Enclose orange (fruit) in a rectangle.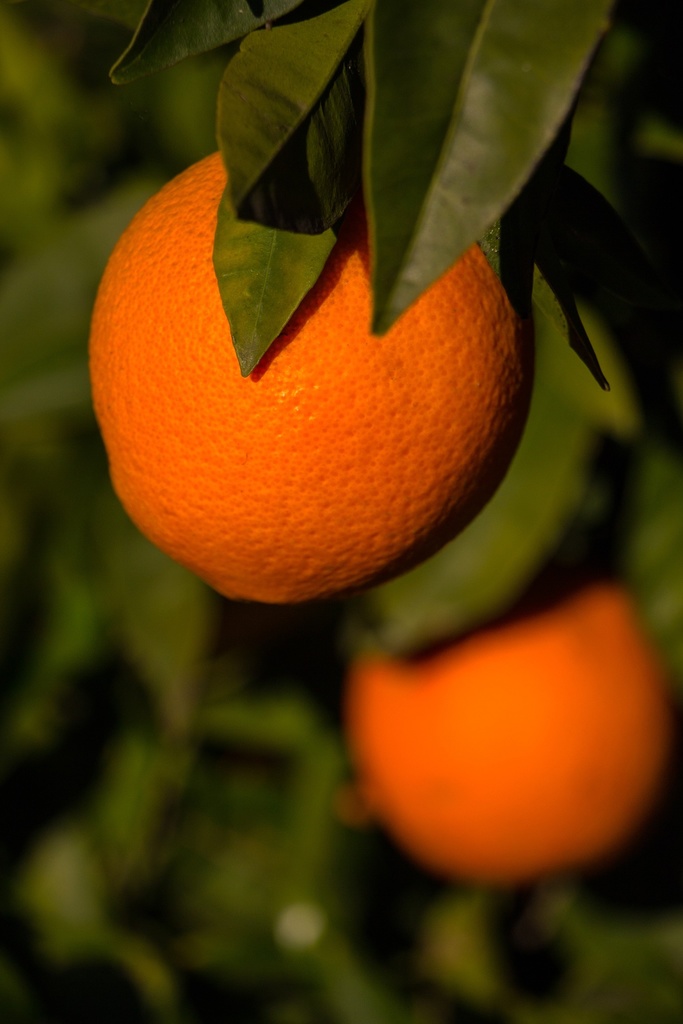
left=356, top=582, right=675, bottom=865.
